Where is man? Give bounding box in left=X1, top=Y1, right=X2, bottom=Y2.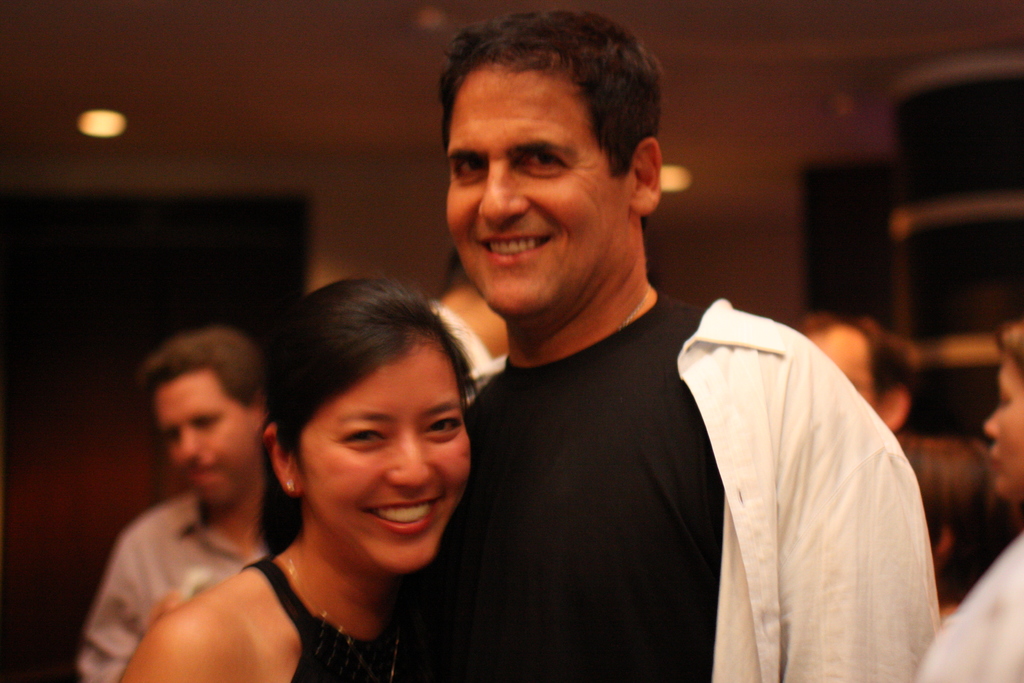
left=71, top=322, right=267, bottom=682.
